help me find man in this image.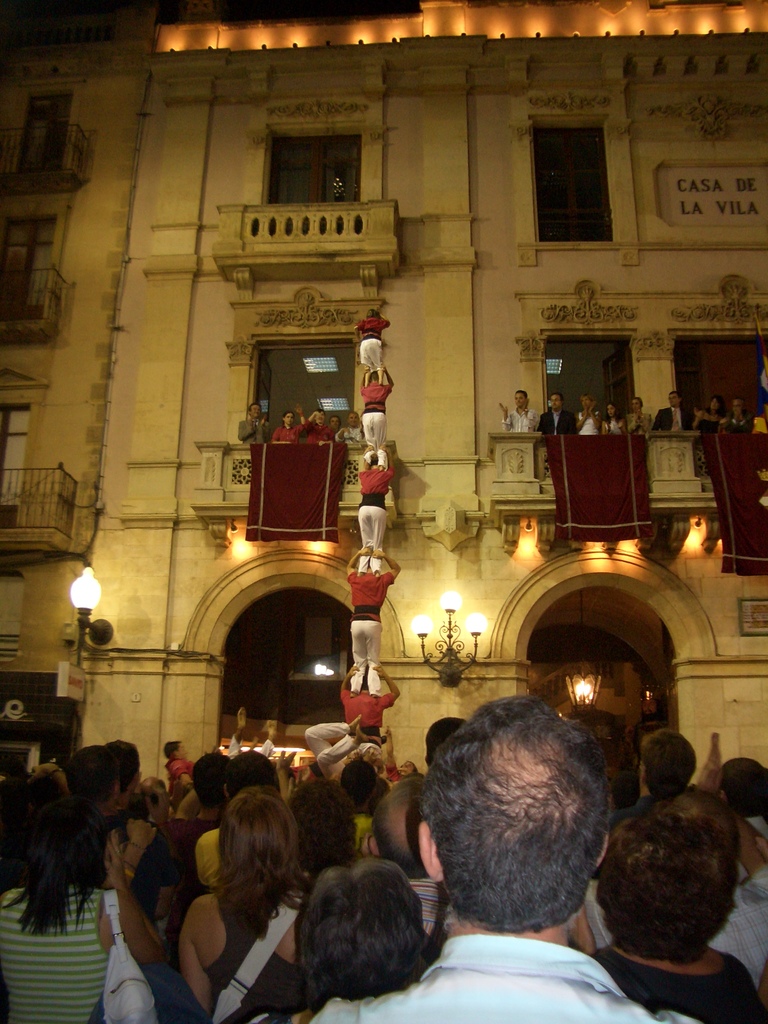
Found it: [655, 392, 693, 430].
